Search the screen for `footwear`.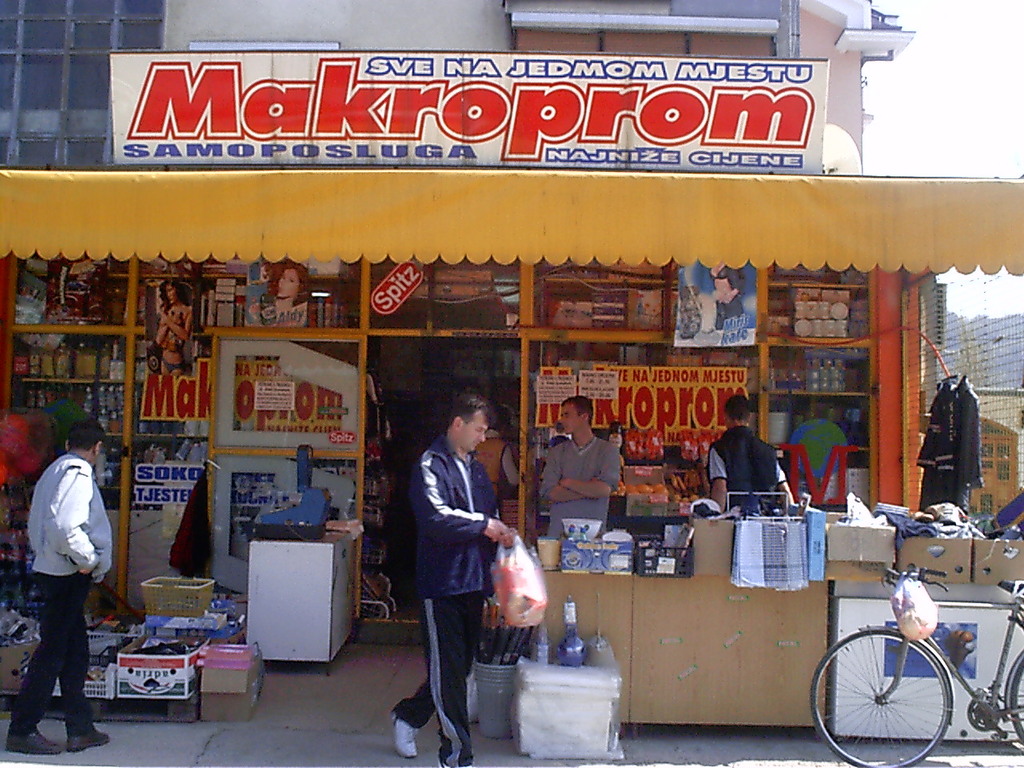
Found at (5,728,63,754).
